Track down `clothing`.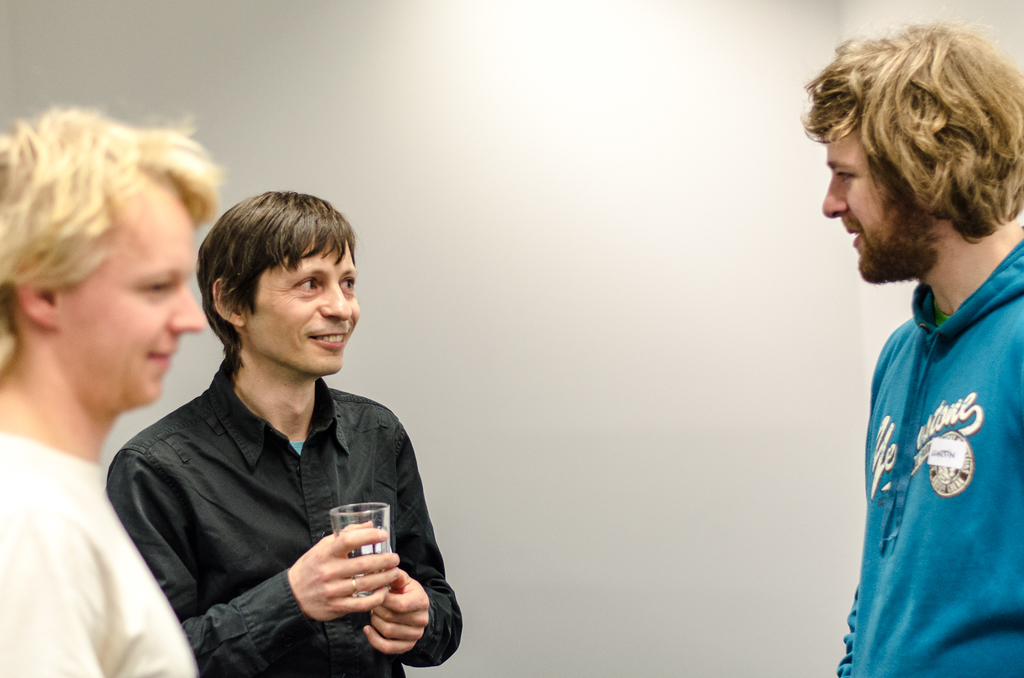
Tracked to 832 189 1012 675.
